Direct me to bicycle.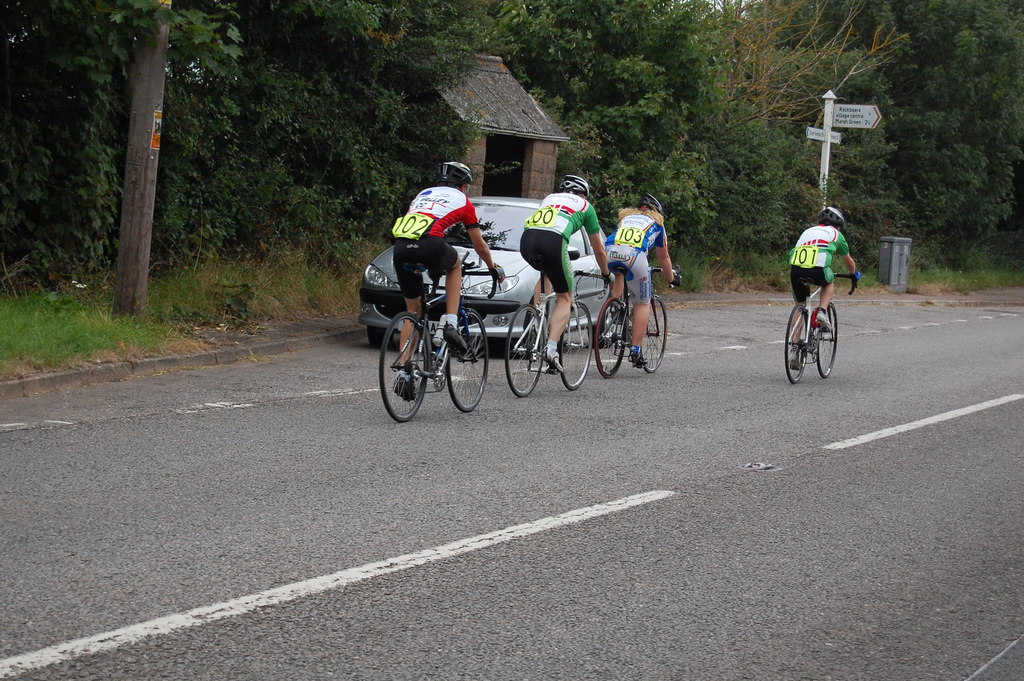
Direction: 597 259 678 385.
